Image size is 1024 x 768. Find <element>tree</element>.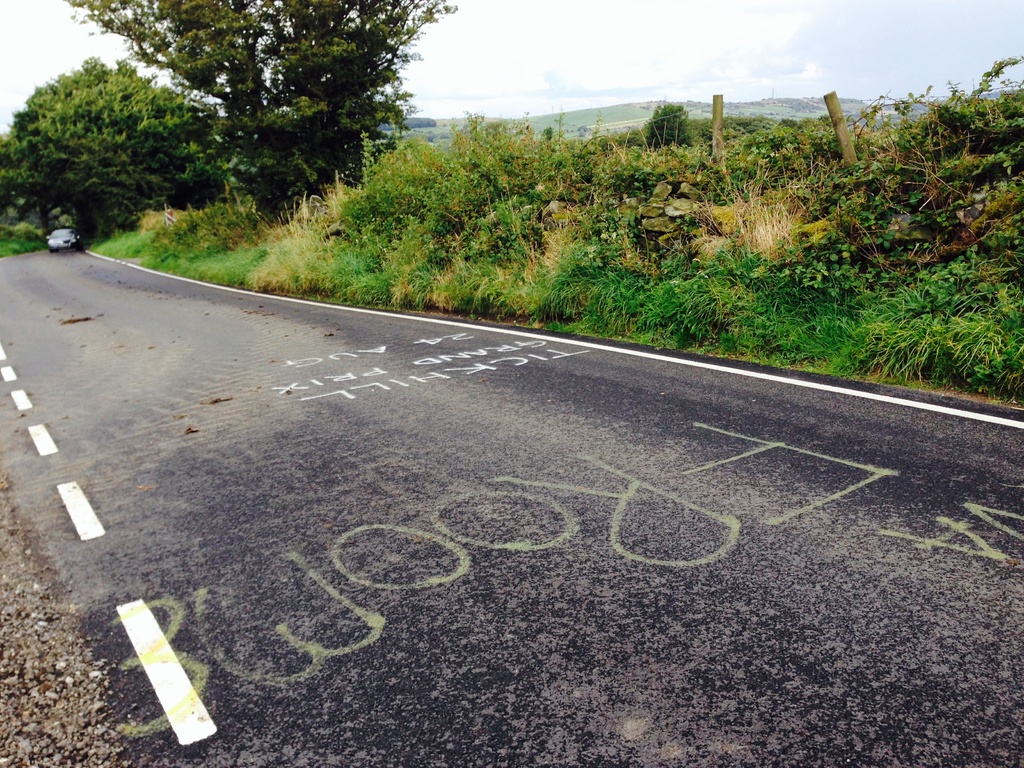
(x1=59, y1=0, x2=467, y2=207).
